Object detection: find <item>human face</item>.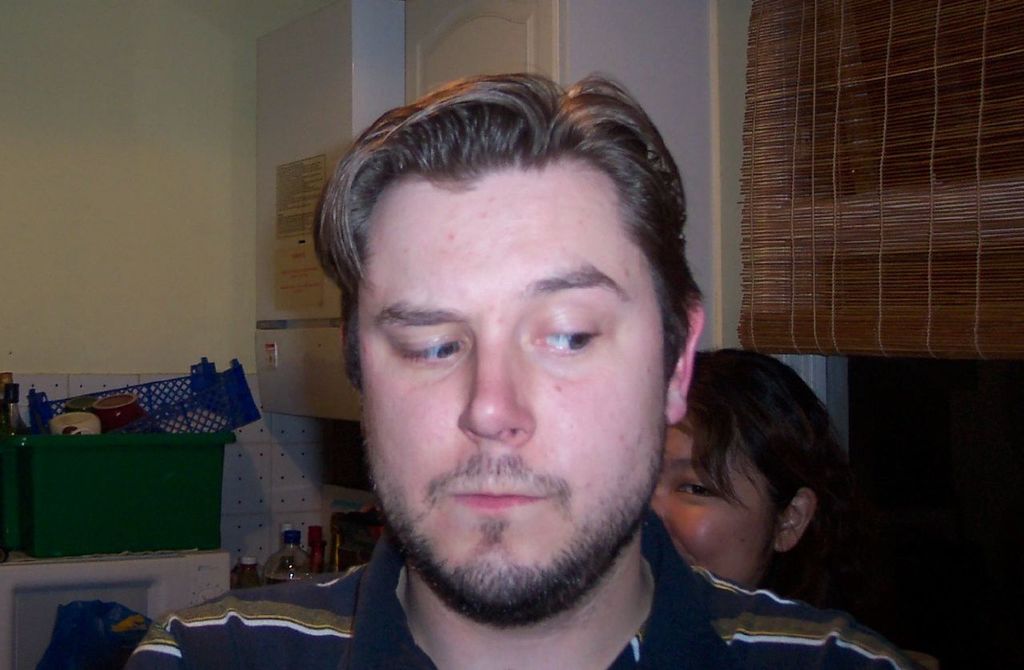
(649,399,775,596).
